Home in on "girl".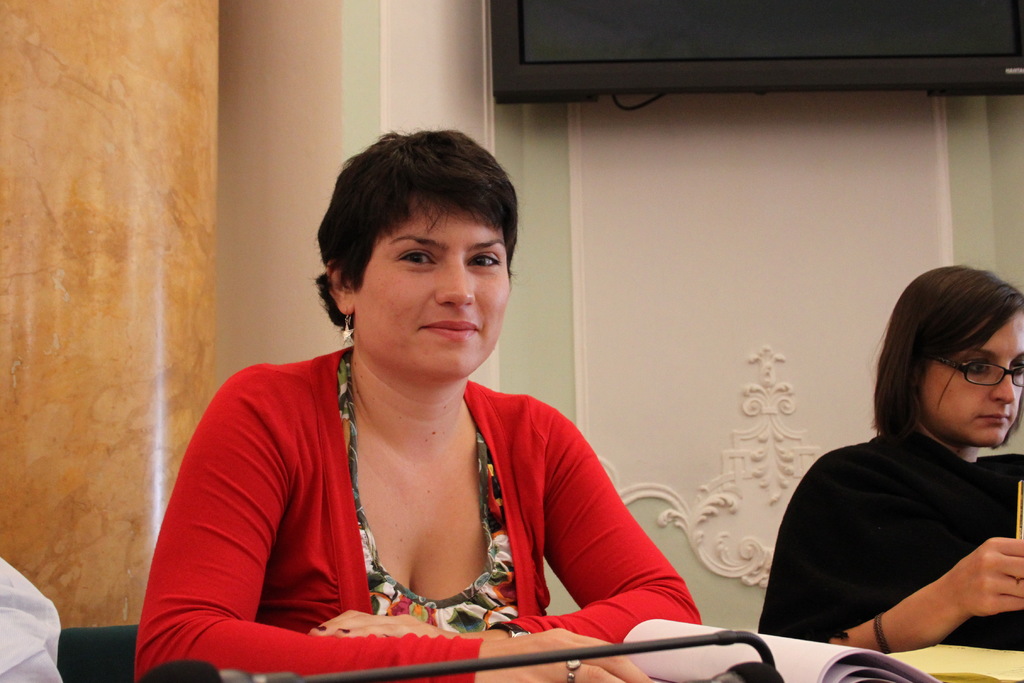
Homed in at [756, 266, 1023, 655].
